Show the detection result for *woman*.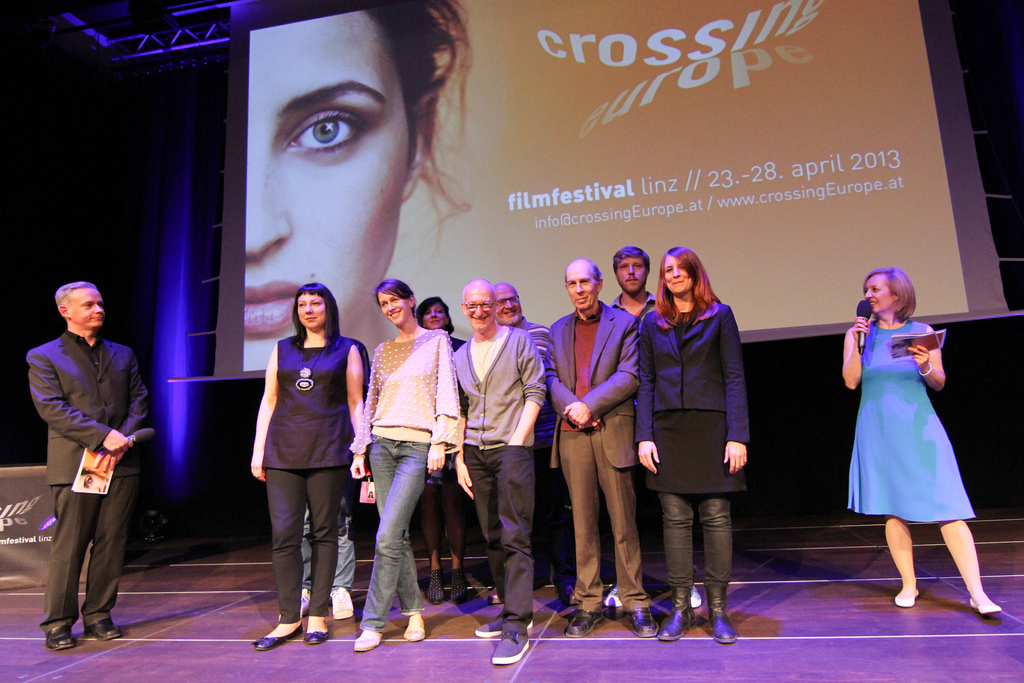
249 283 370 652.
